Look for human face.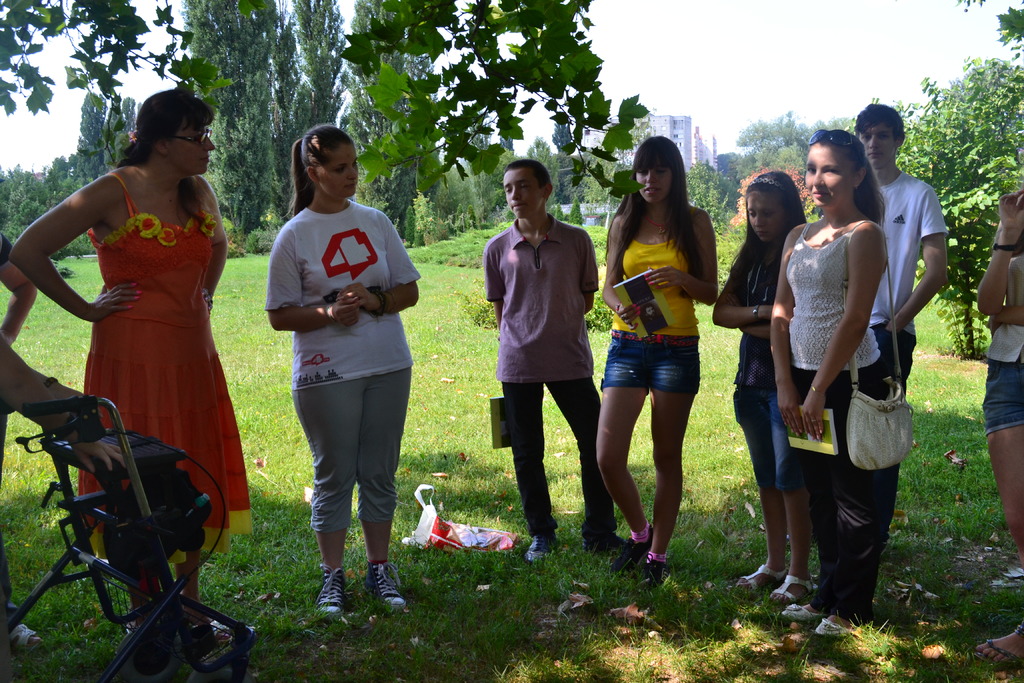
Found: bbox=[749, 193, 783, 242].
